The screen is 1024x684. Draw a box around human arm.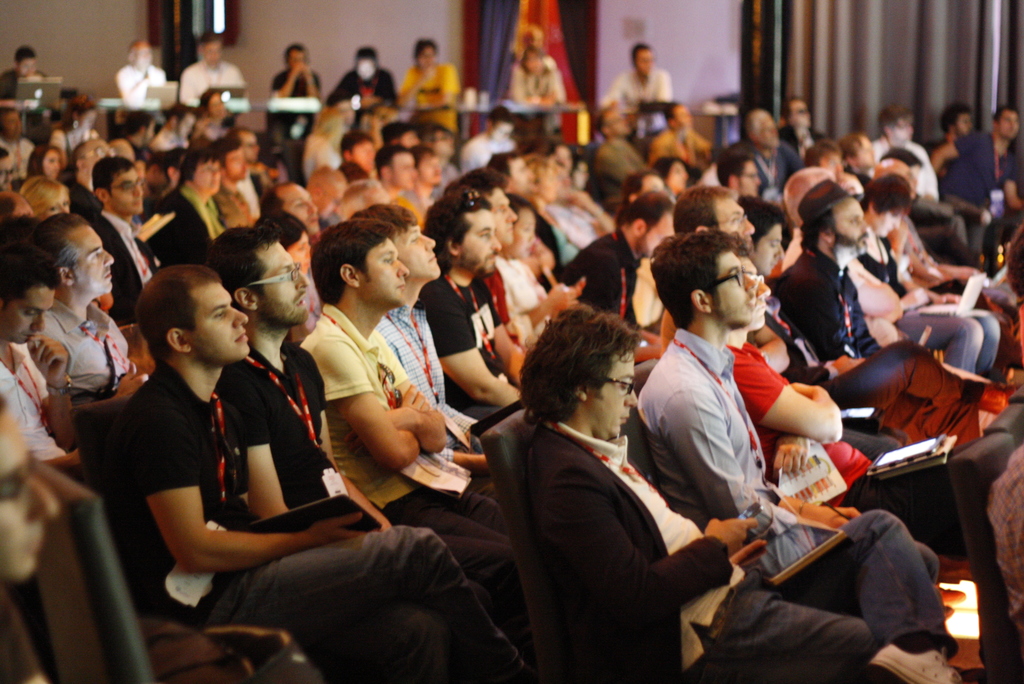
(342, 474, 394, 532).
